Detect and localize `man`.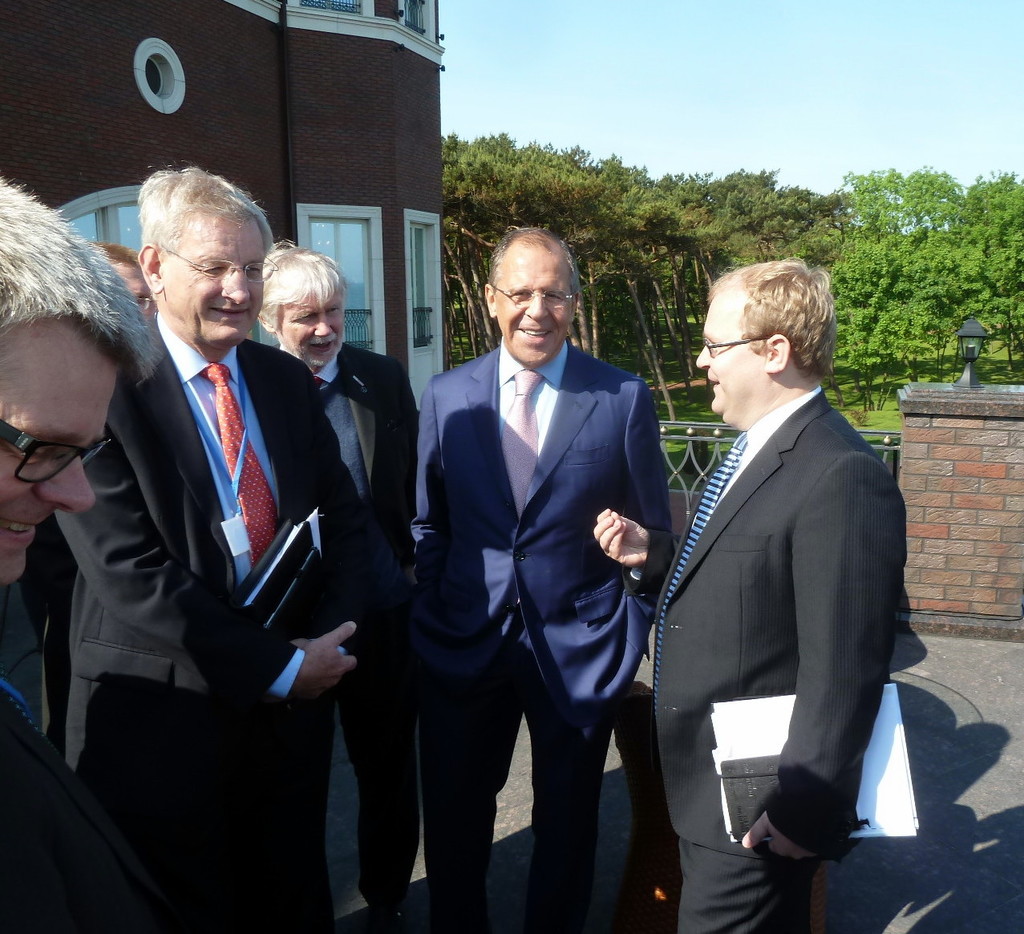
Localized at (403,223,678,933).
